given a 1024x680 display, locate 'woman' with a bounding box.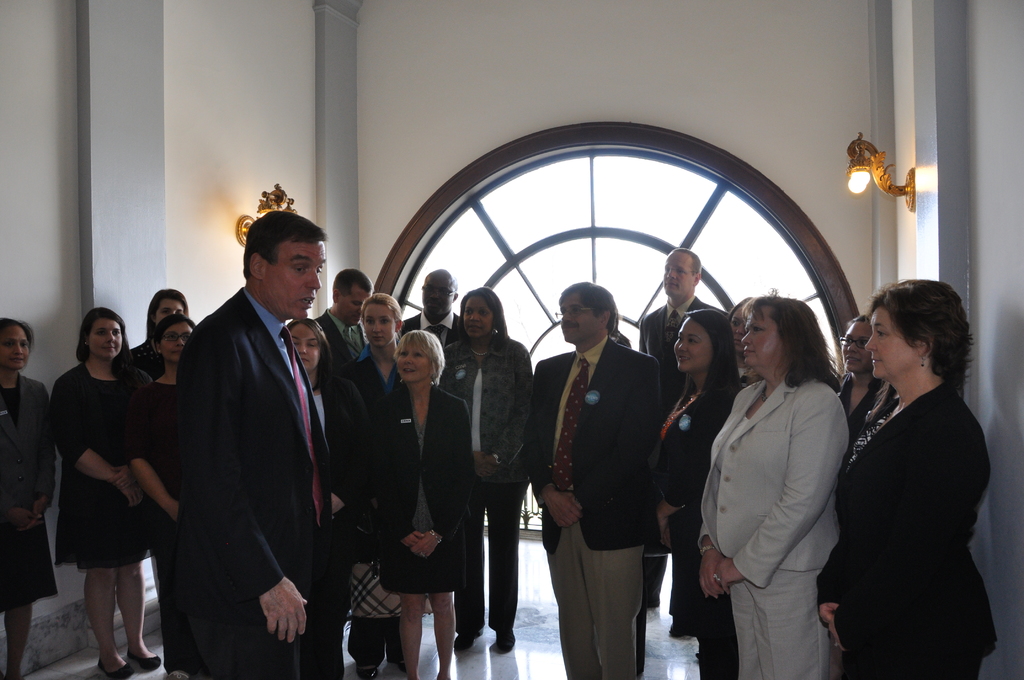
Located: 817,279,1001,679.
